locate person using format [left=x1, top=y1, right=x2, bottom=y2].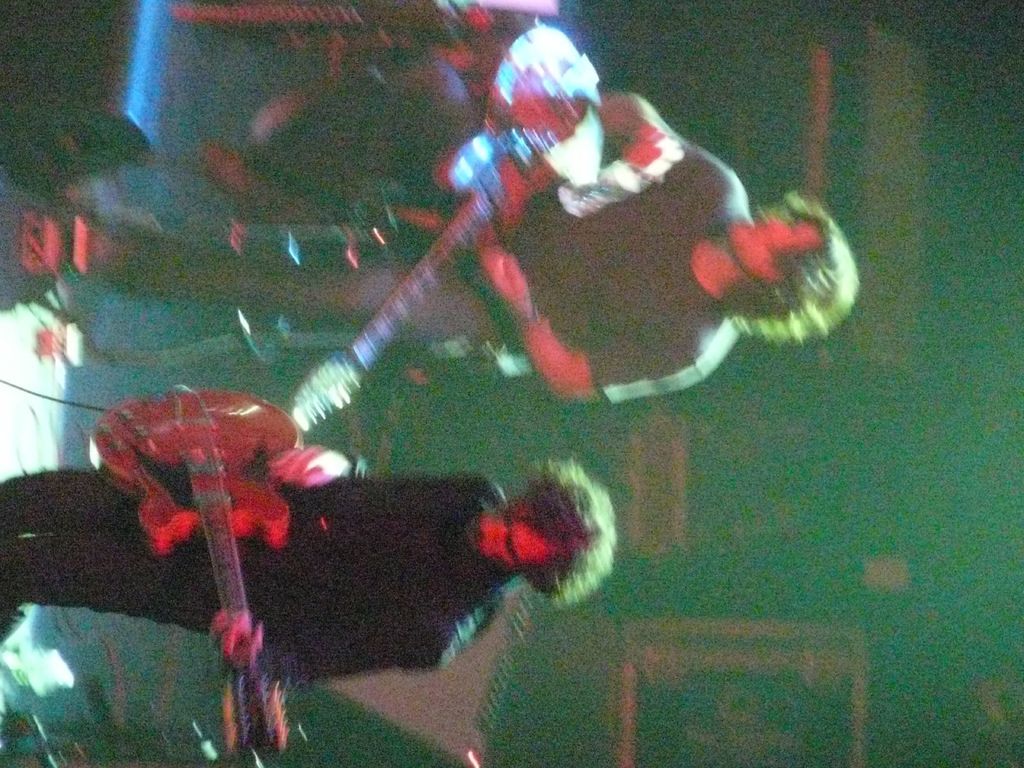
[left=0, top=85, right=865, bottom=403].
